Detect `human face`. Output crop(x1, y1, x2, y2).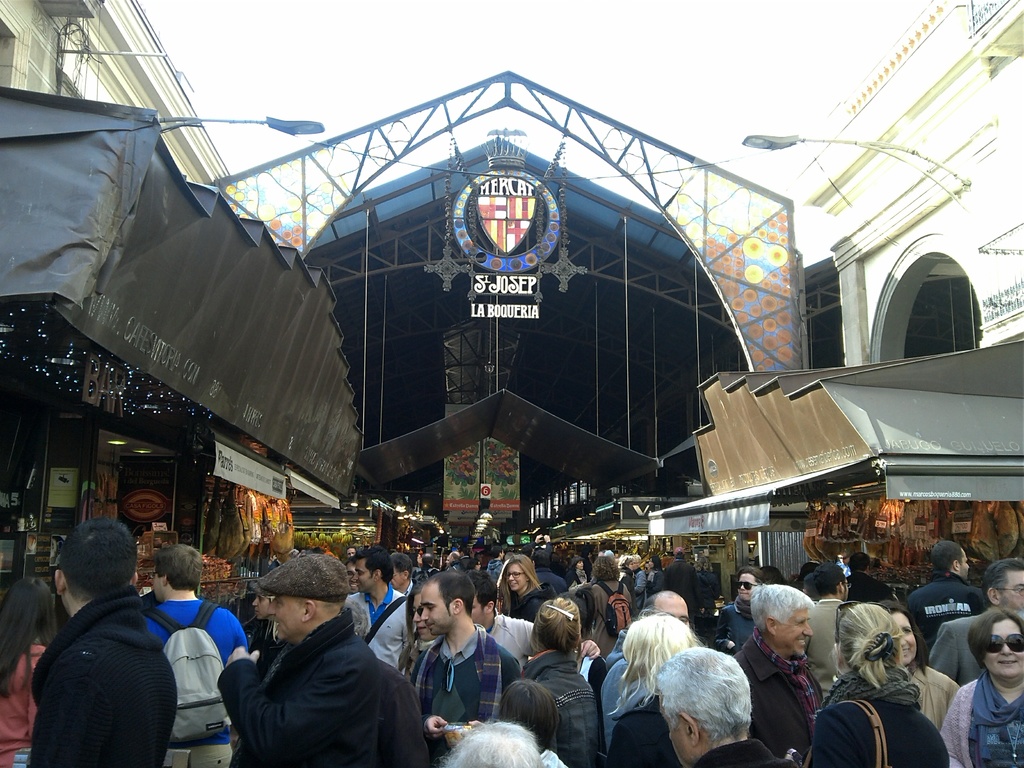
crop(508, 564, 525, 594).
